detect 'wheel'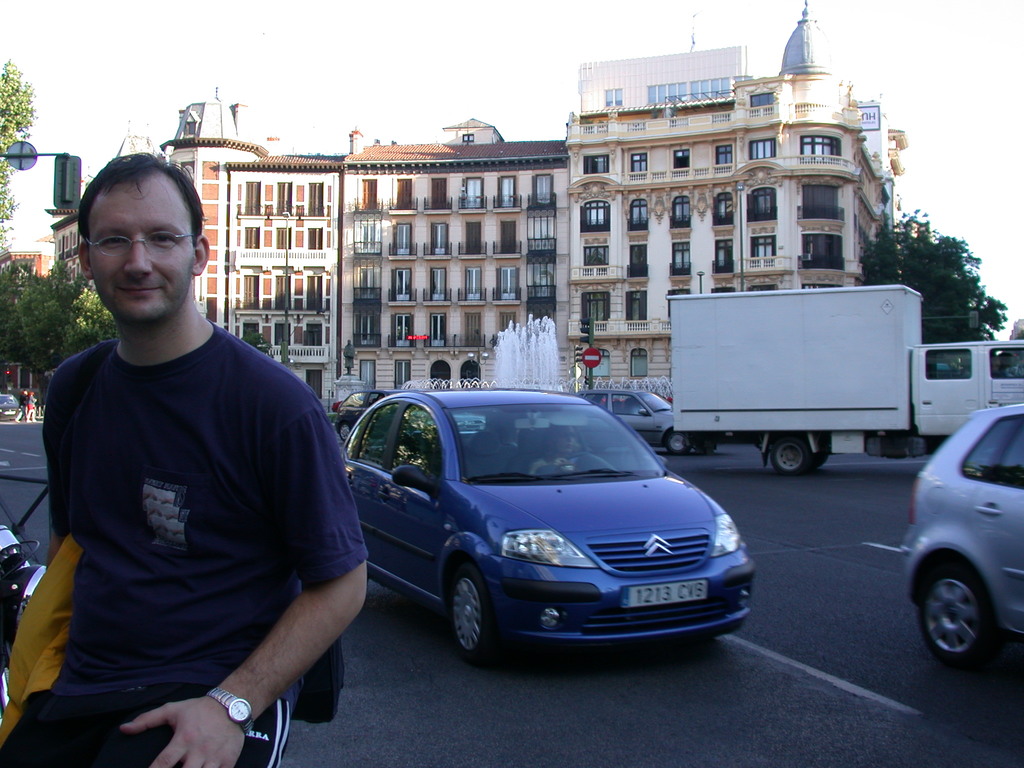
rect(664, 431, 684, 454)
